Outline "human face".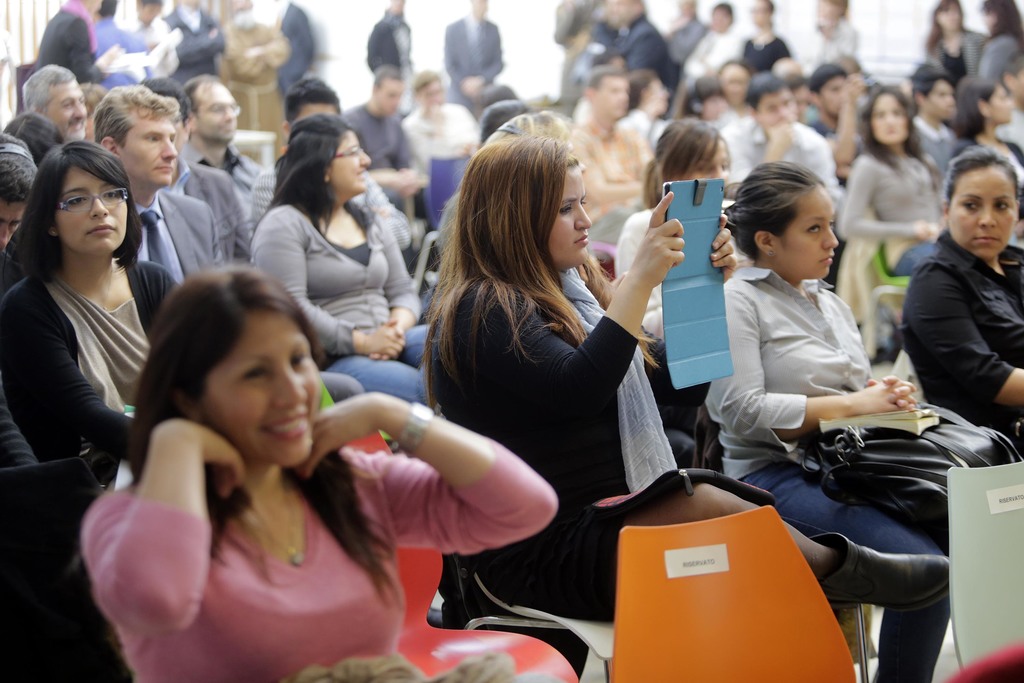
Outline: x1=776 y1=191 x2=840 y2=278.
